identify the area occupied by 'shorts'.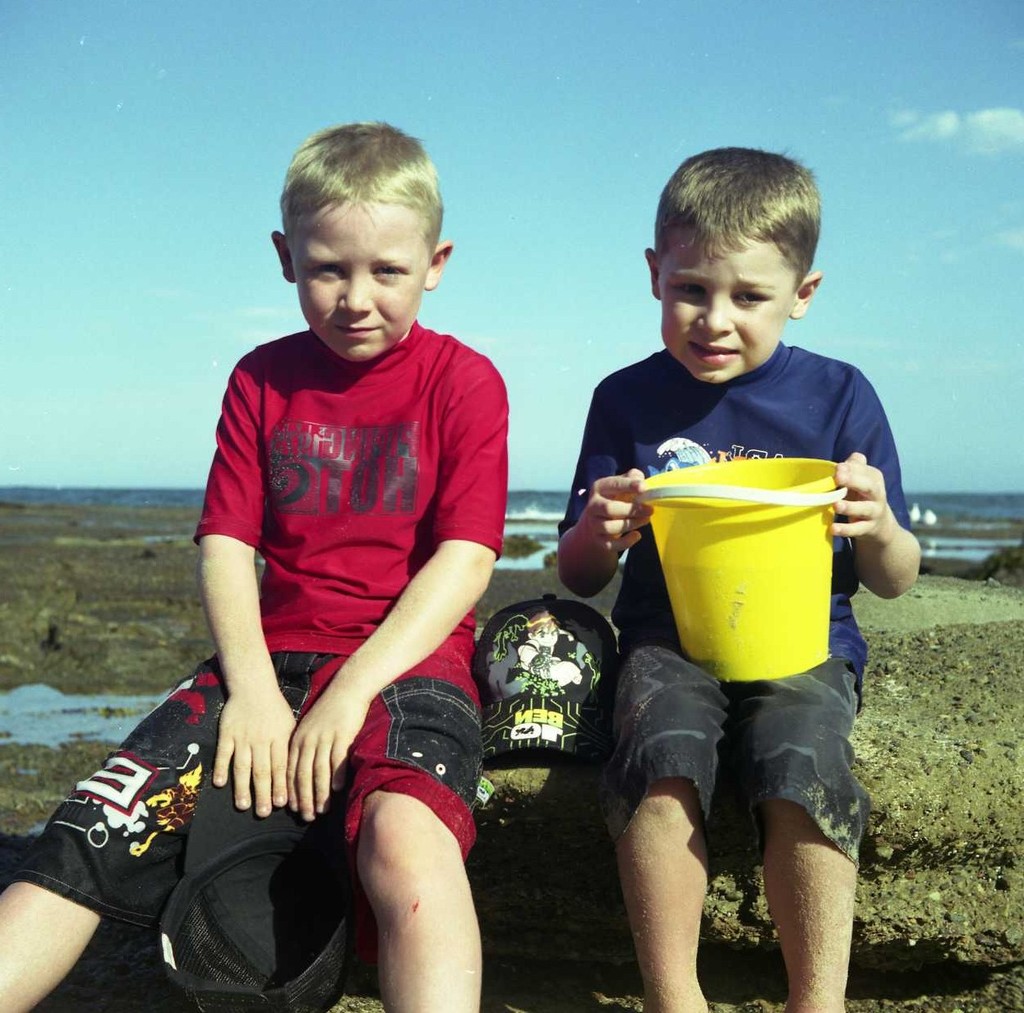
Area: box(11, 652, 491, 924).
